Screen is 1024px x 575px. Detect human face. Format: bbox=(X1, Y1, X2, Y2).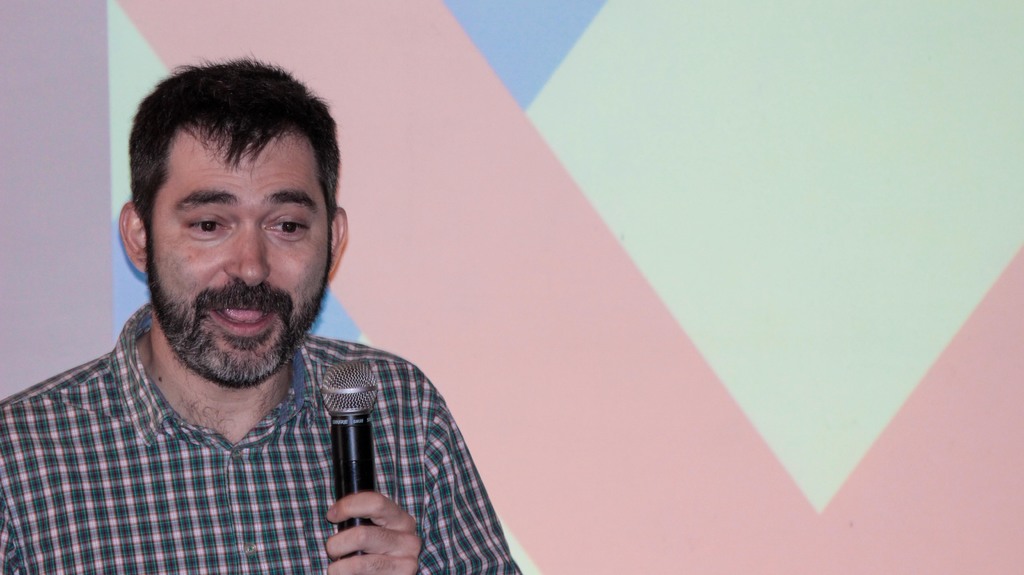
bbox=(144, 118, 324, 387).
